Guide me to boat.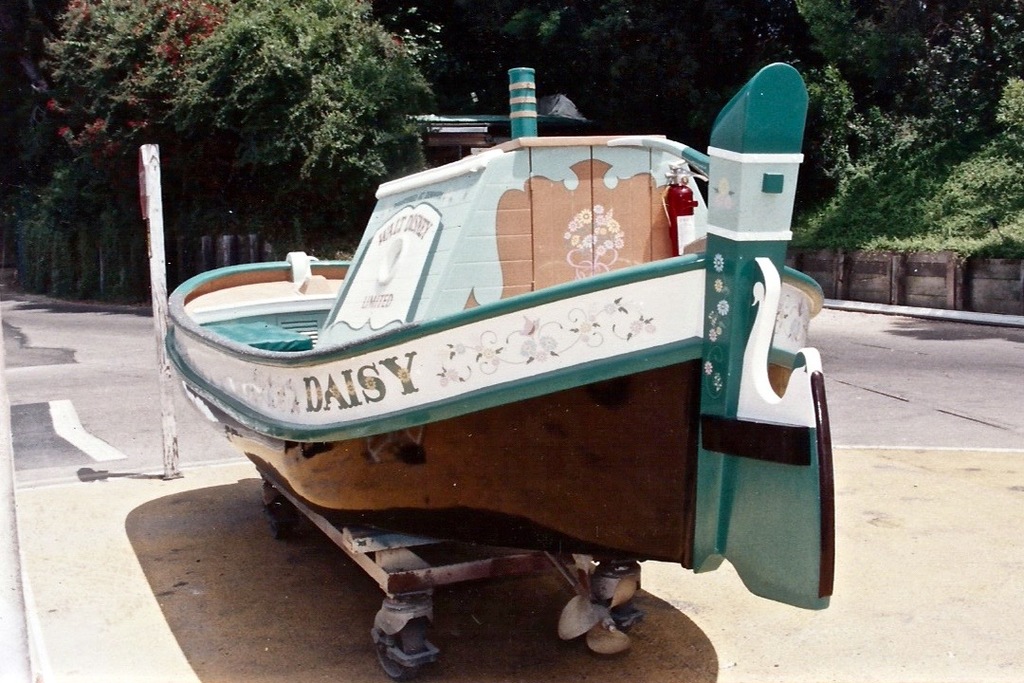
Guidance: x1=145, y1=15, x2=852, y2=581.
